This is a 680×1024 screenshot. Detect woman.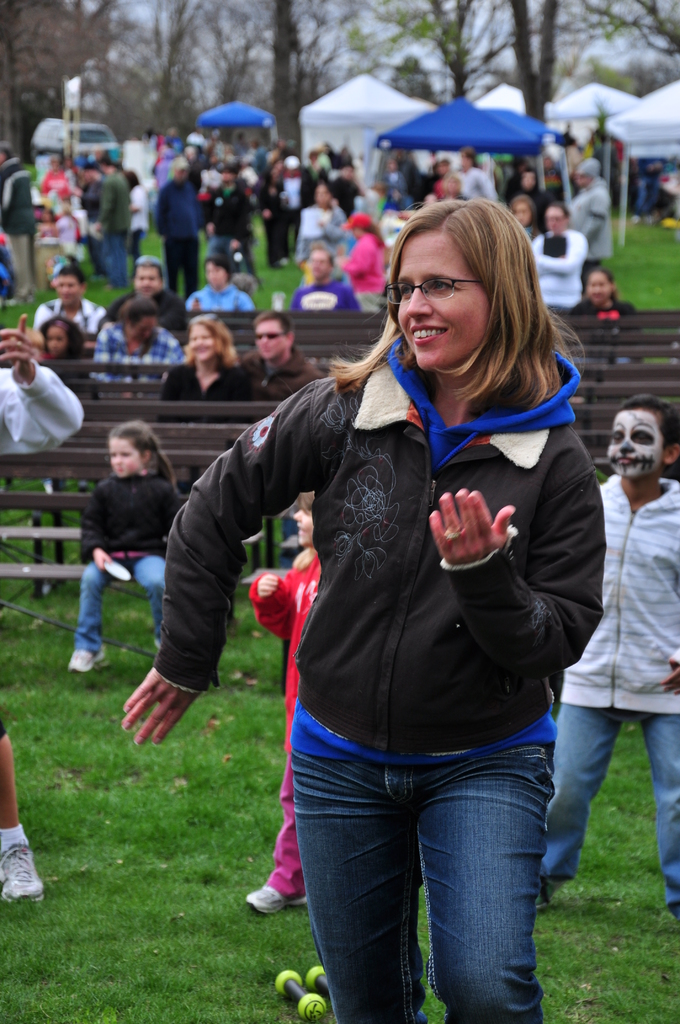
BBox(161, 316, 259, 422).
